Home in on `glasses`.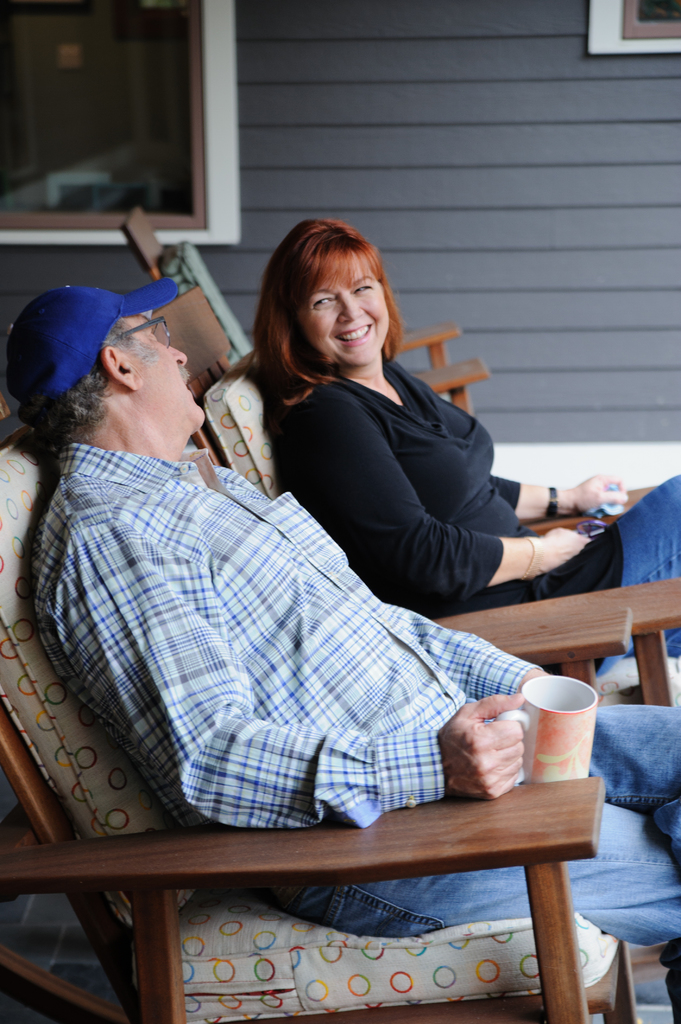
Homed in at locate(109, 314, 173, 352).
